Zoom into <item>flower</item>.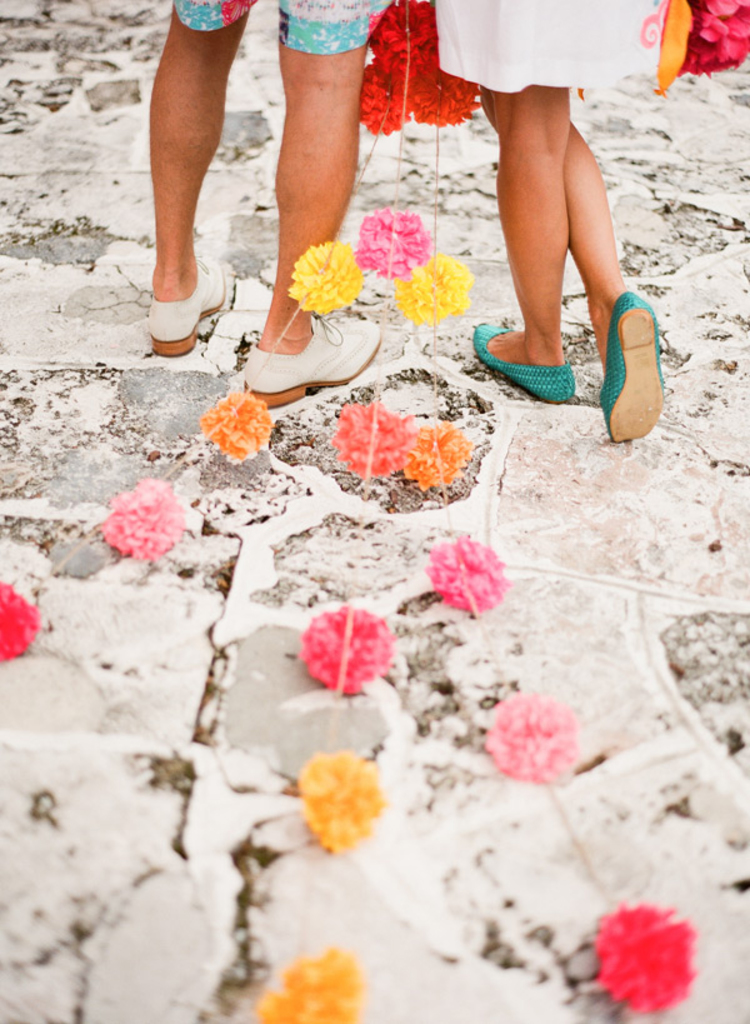
Zoom target: region(299, 603, 396, 698).
